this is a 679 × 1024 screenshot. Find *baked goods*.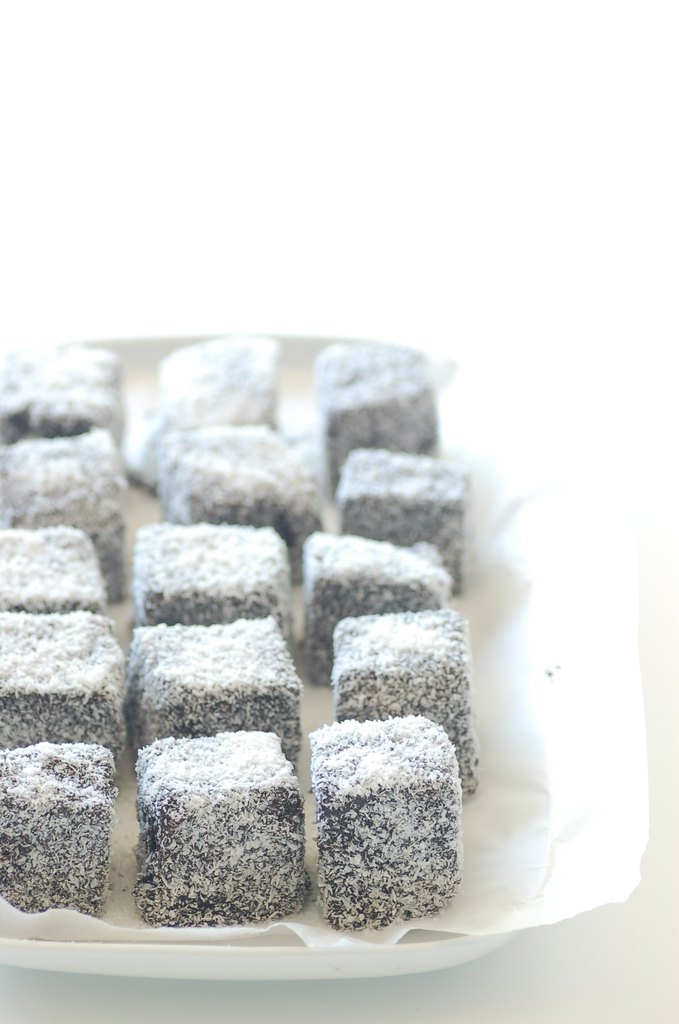
Bounding box: 333, 613, 477, 794.
